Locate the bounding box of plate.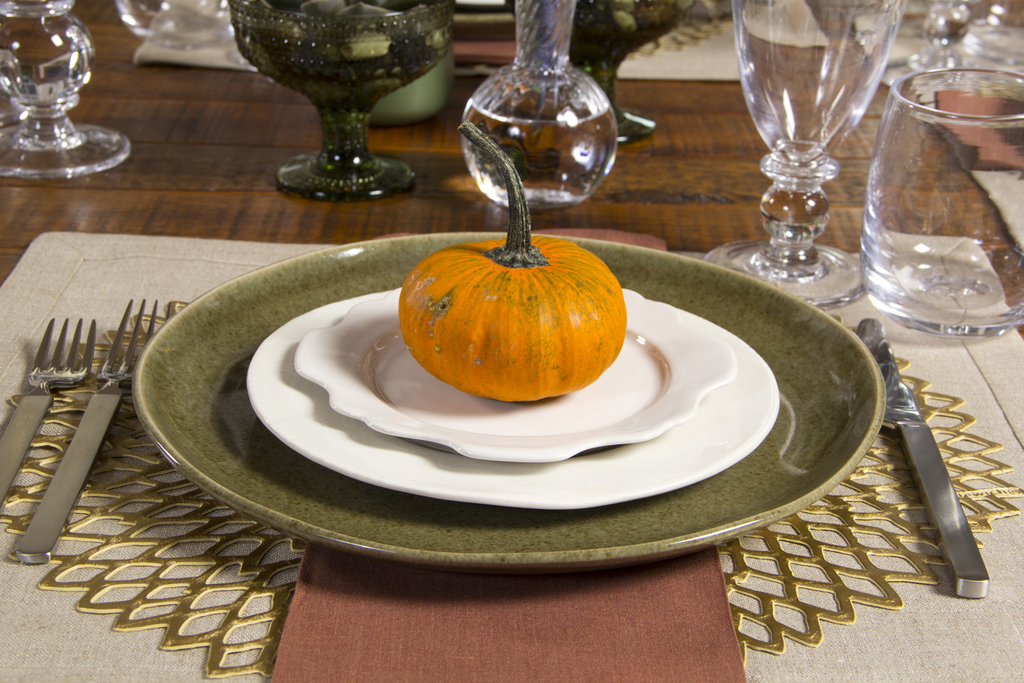
Bounding box: region(449, 0, 517, 40).
